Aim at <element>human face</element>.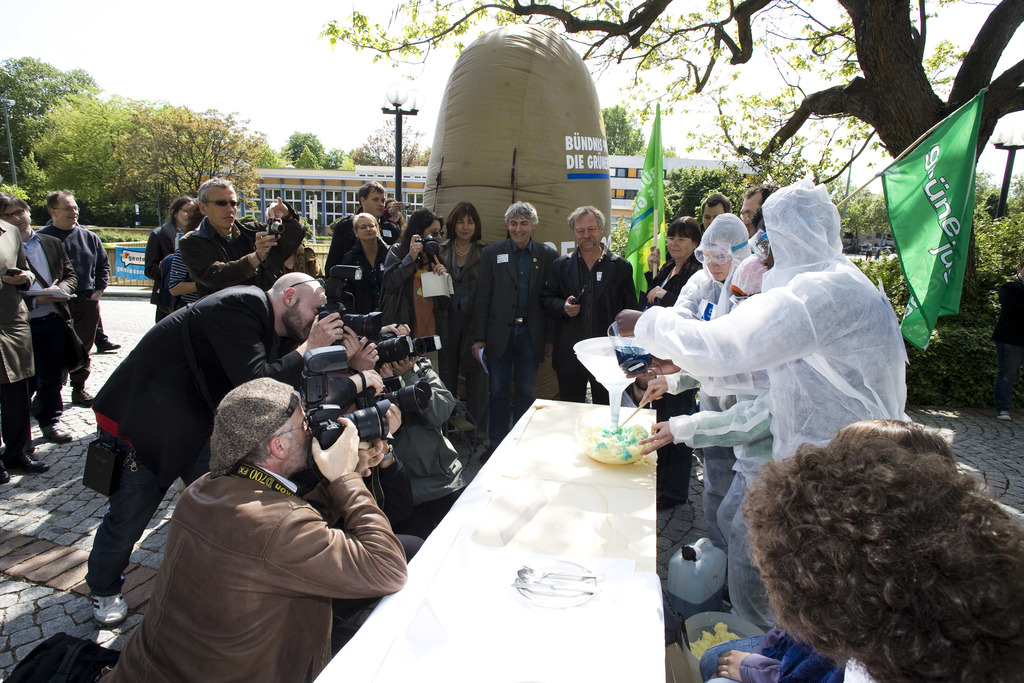
Aimed at pyautogui.locateOnScreen(509, 210, 531, 240).
